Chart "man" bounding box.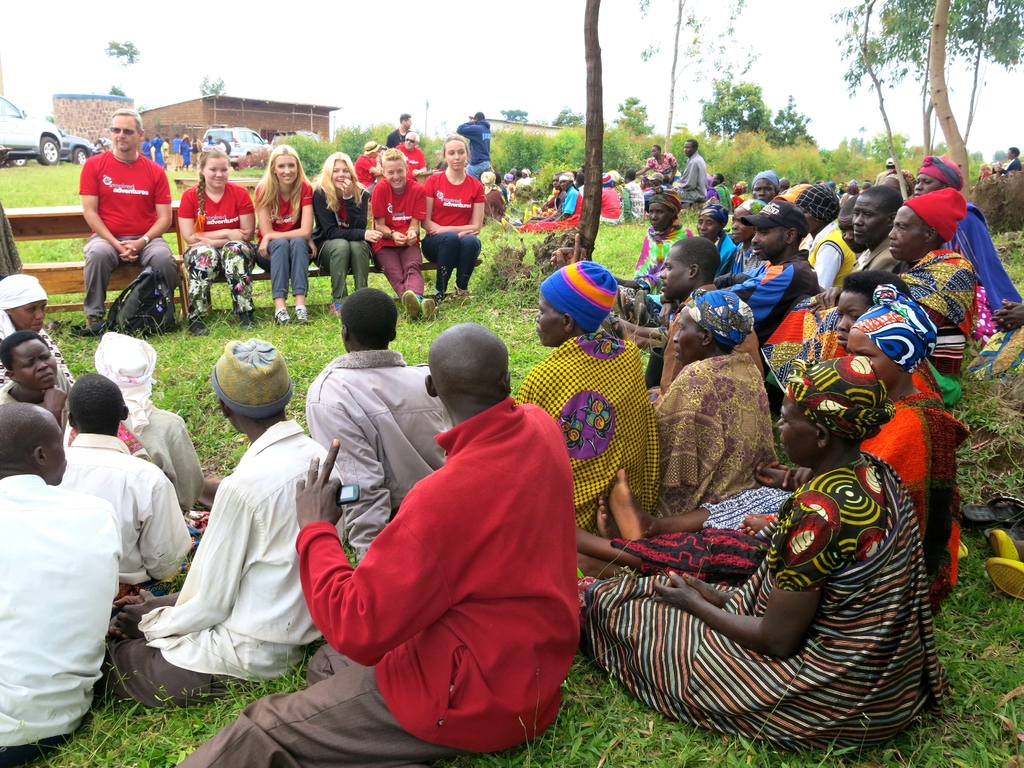
Charted: 998:146:1022:175.
